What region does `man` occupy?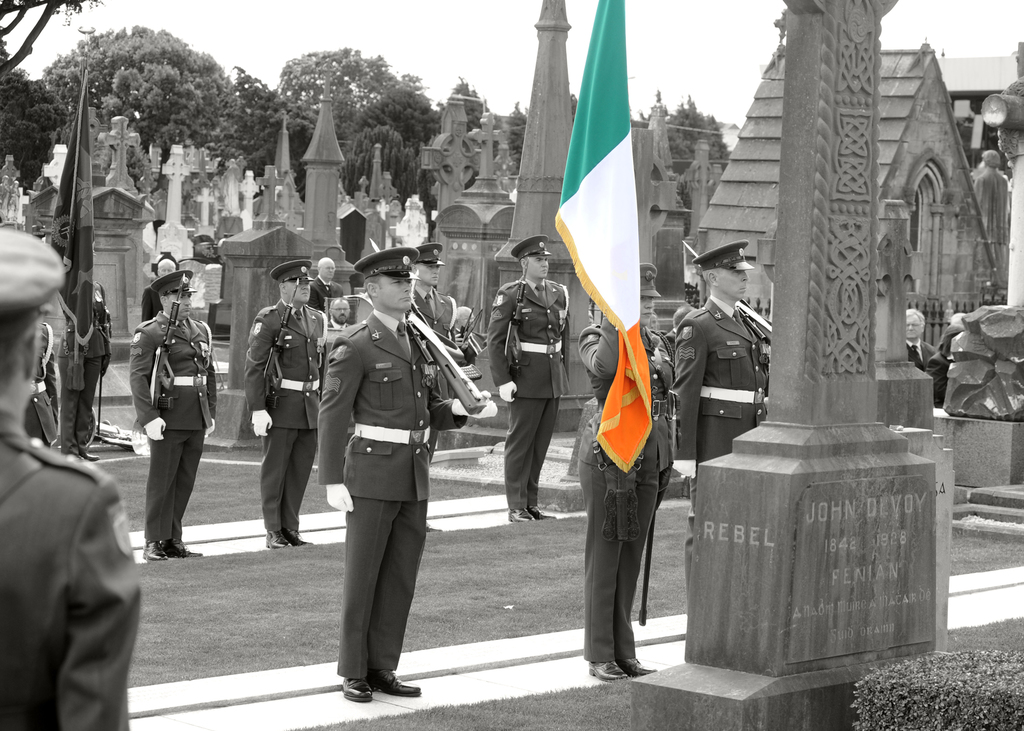
box(314, 243, 452, 707).
